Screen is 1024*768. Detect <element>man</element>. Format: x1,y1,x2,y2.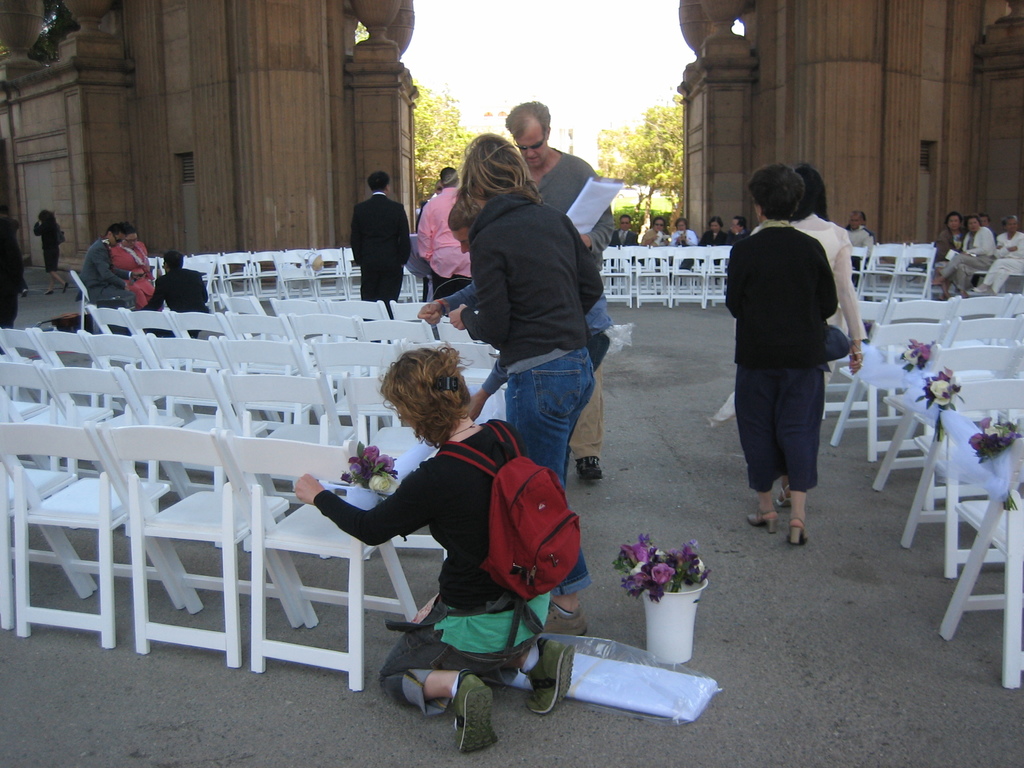
642,218,671,249.
